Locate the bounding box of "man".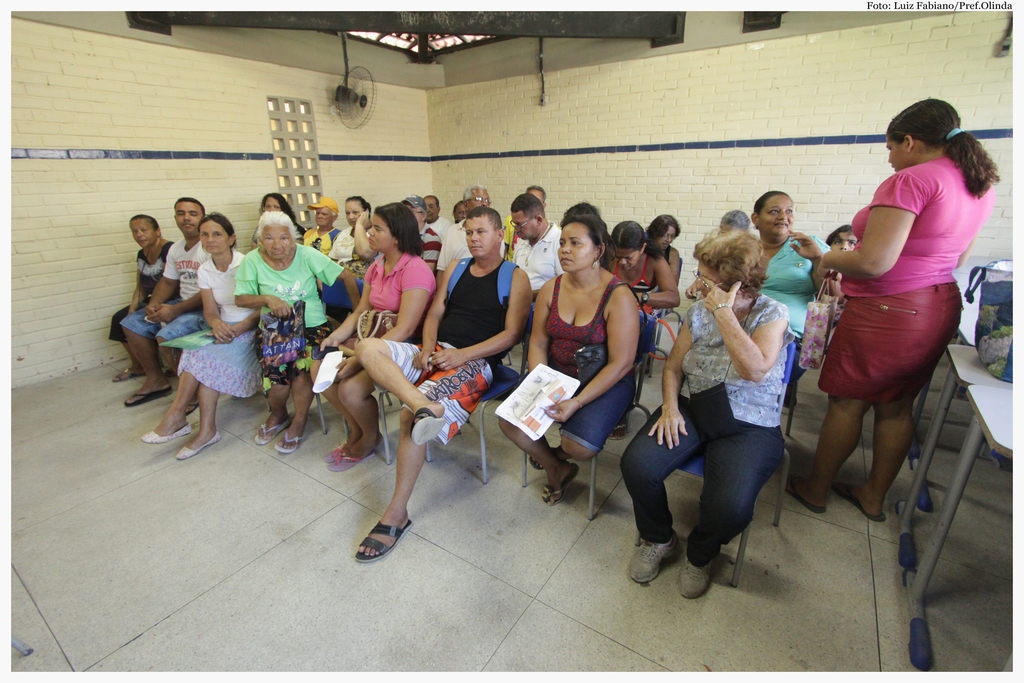
Bounding box: [left=435, top=185, right=507, bottom=294].
